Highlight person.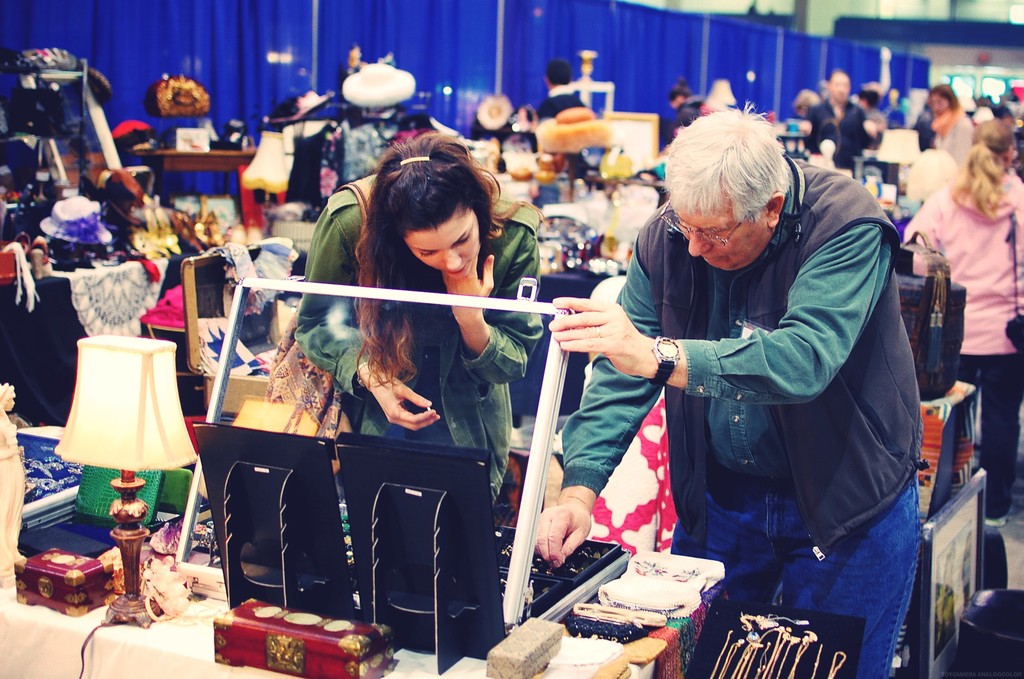
Highlighted region: 291:131:546:491.
